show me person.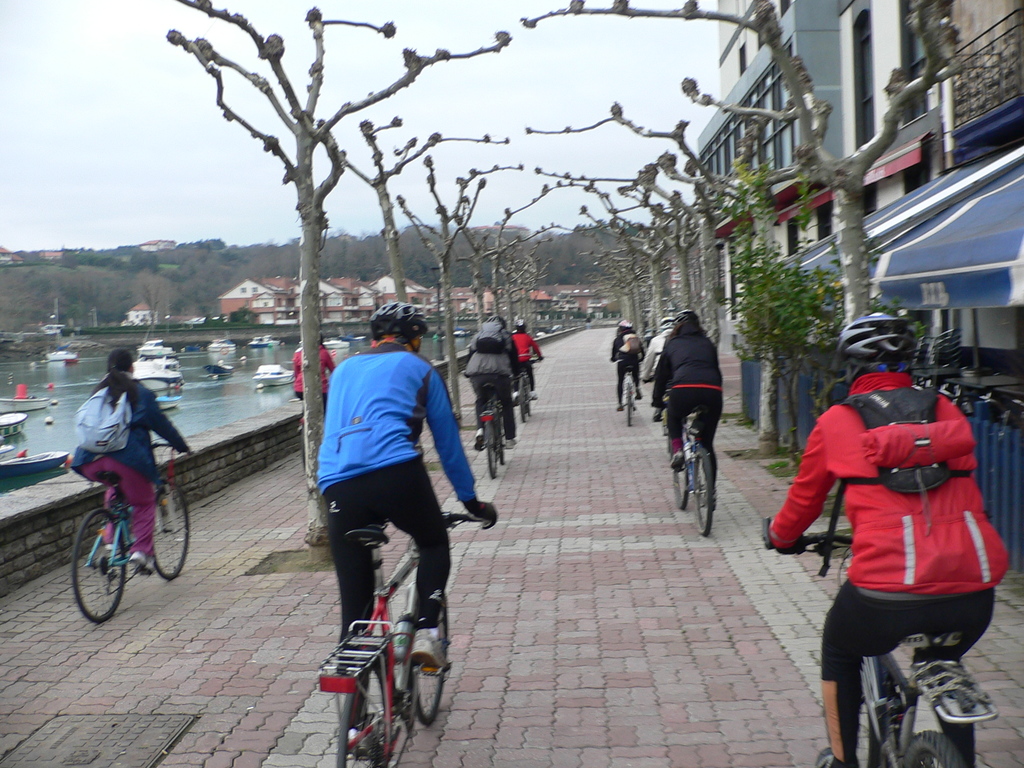
person is here: locate(608, 321, 641, 417).
